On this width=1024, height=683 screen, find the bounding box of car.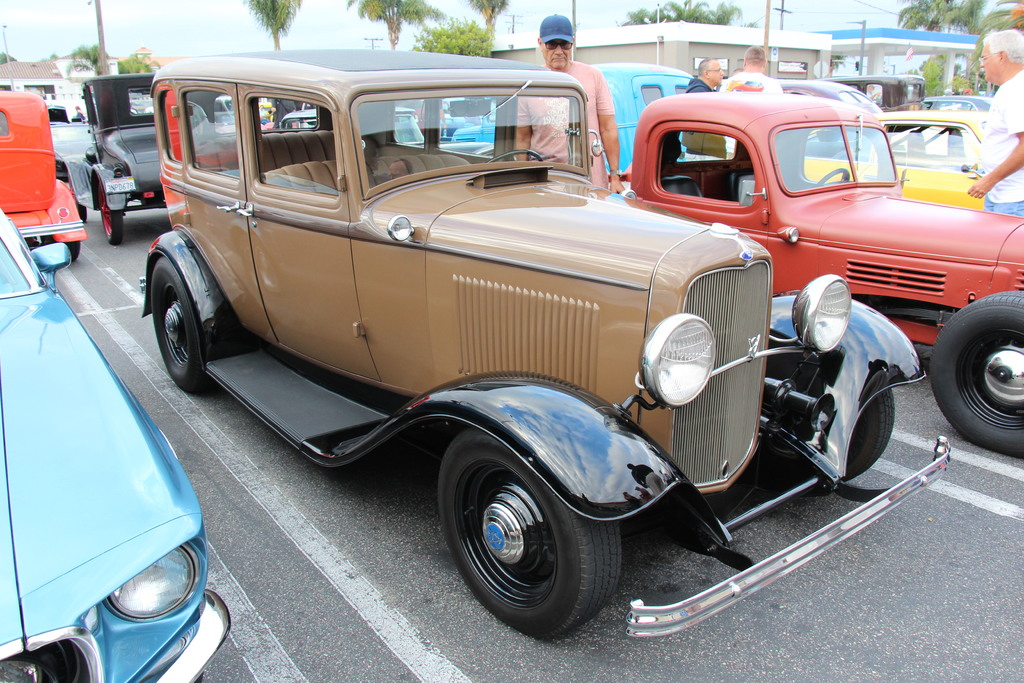
Bounding box: rect(279, 106, 430, 150).
